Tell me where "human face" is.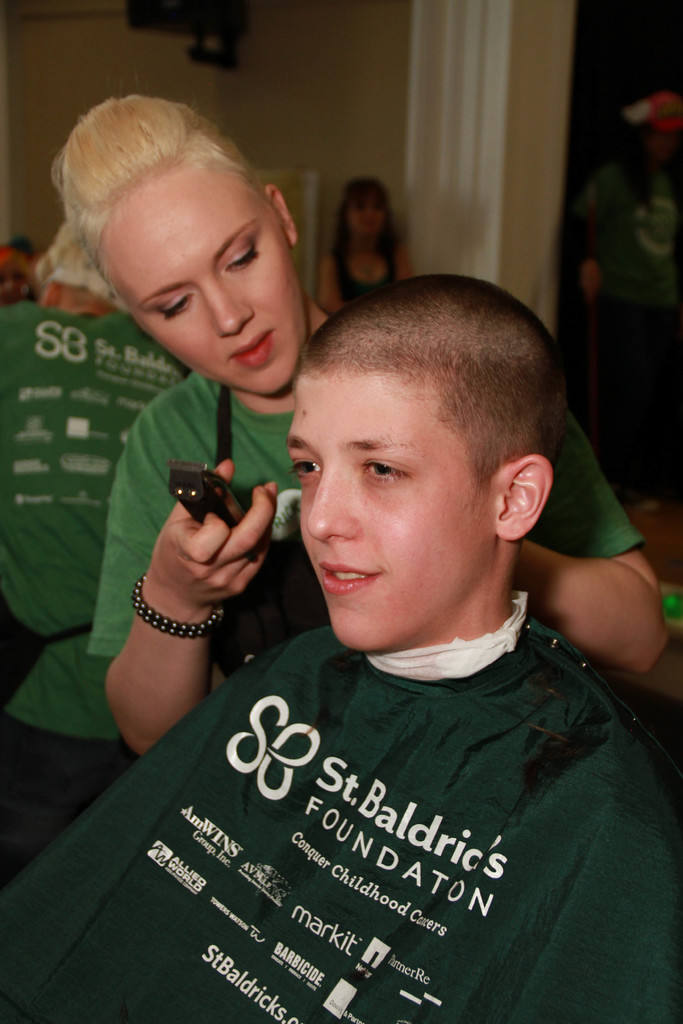
"human face" is at box=[93, 154, 310, 393].
